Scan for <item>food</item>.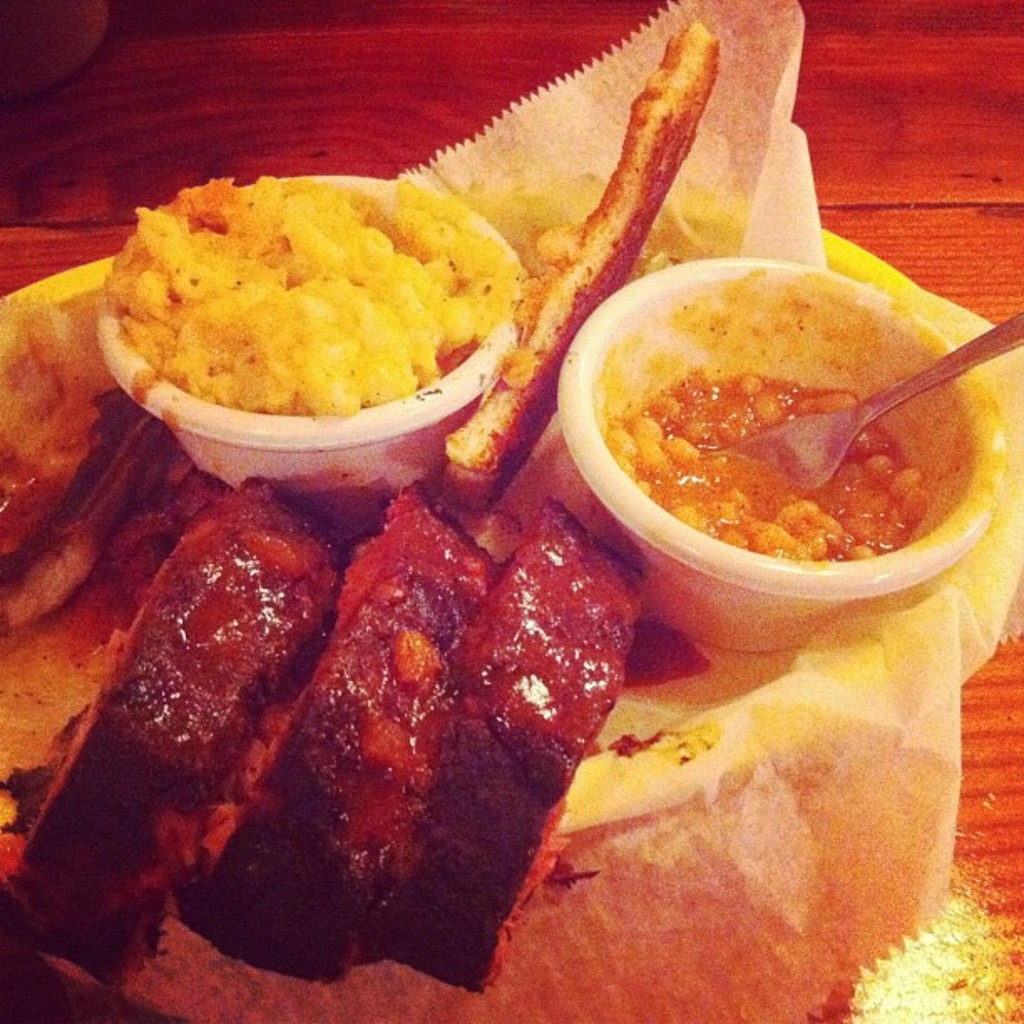
Scan result: [left=0, top=15, right=703, bottom=994].
